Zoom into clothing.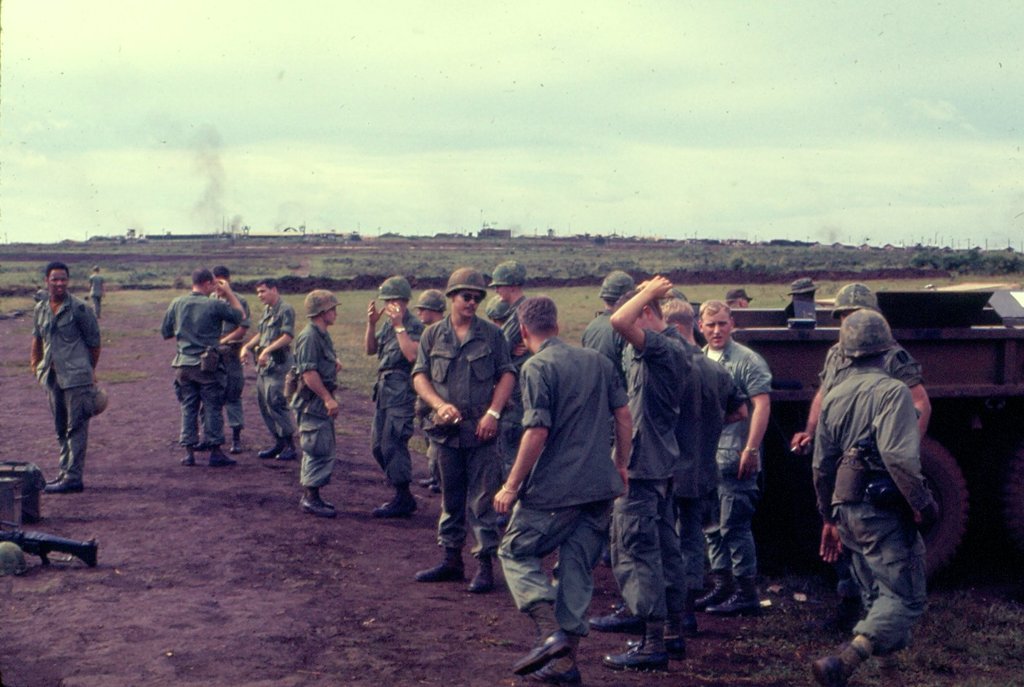
Zoom target: detection(258, 300, 295, 443).
